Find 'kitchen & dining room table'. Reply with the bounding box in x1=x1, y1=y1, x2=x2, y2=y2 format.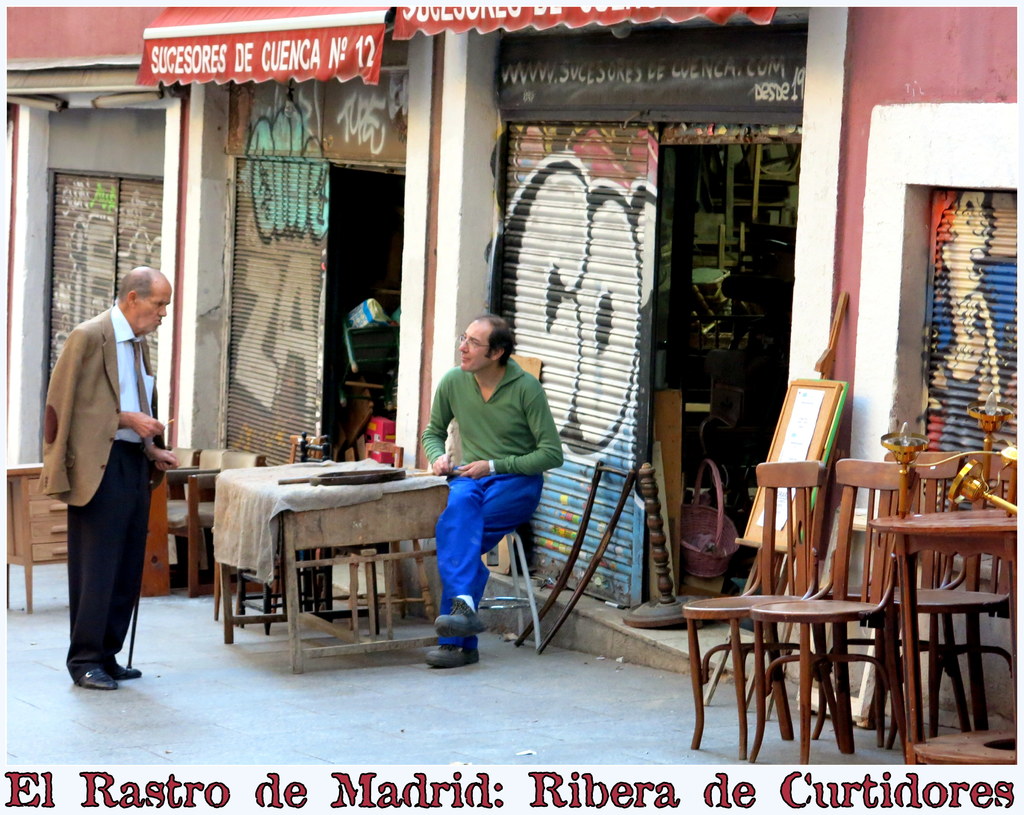
x1=698, y1=427, x2=1008, y2=752.
